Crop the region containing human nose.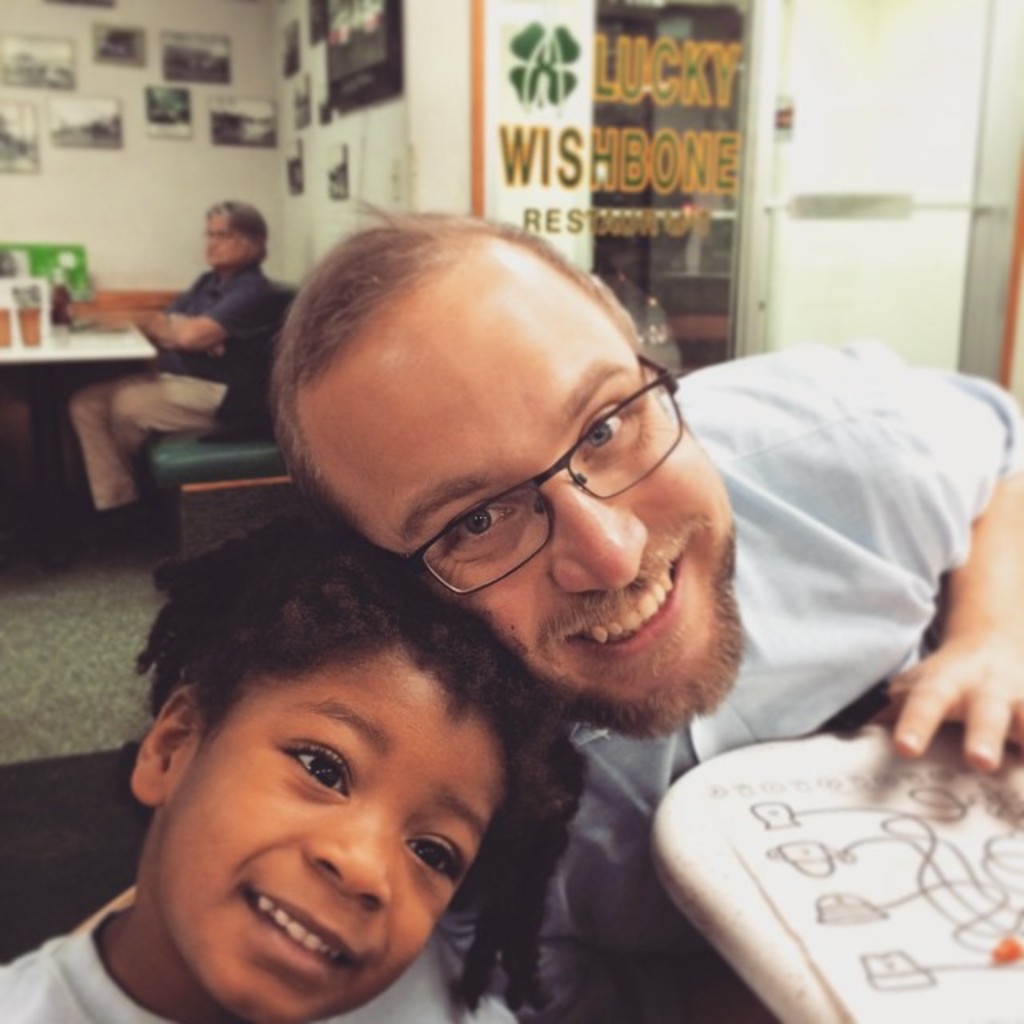
Crop region: box=[198, 232, 219, 254].
